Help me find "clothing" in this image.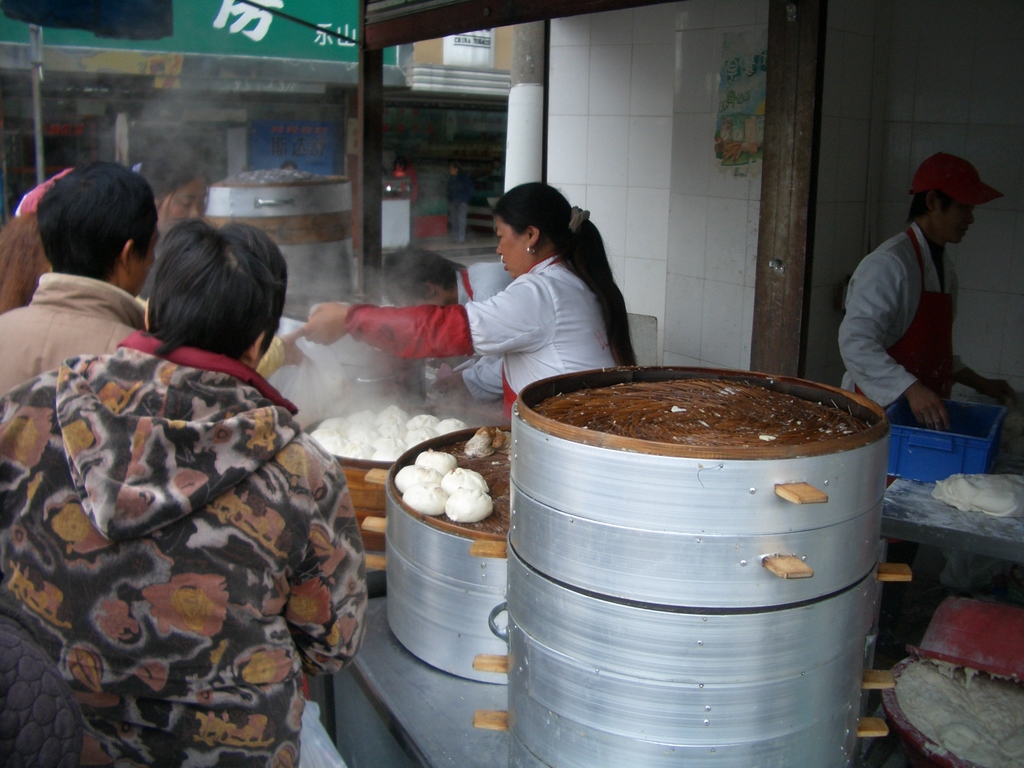
Found it: 37, 302, 364, 767.
